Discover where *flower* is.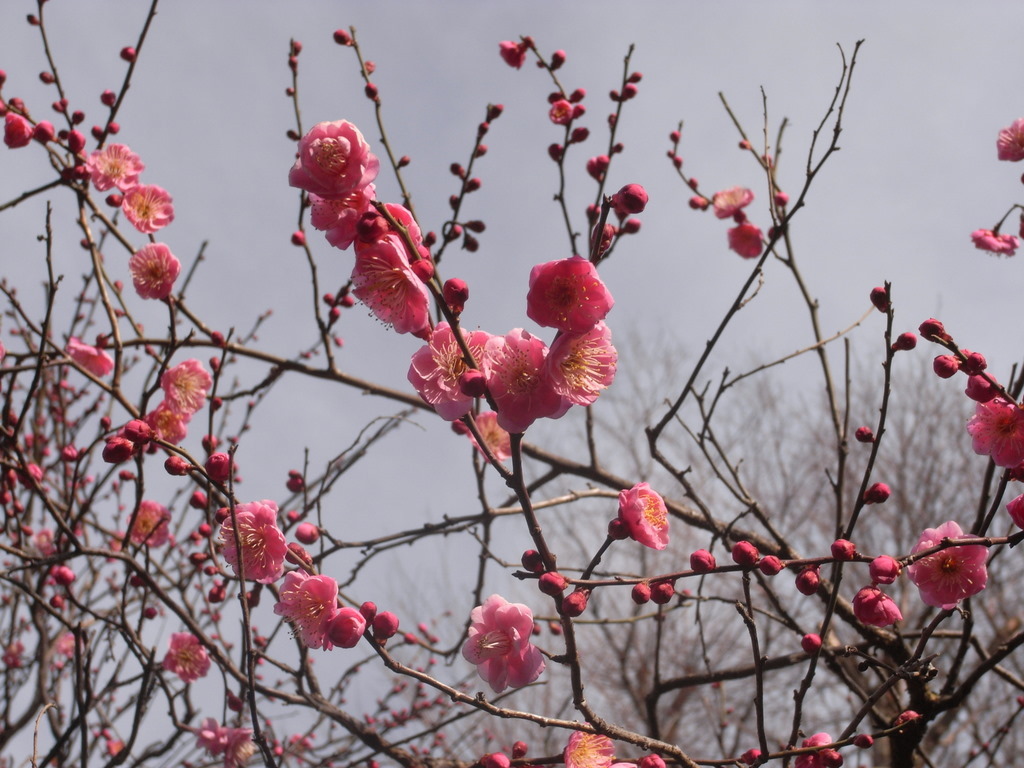
Discovered at bbox=[119, 176, 175, 237].
